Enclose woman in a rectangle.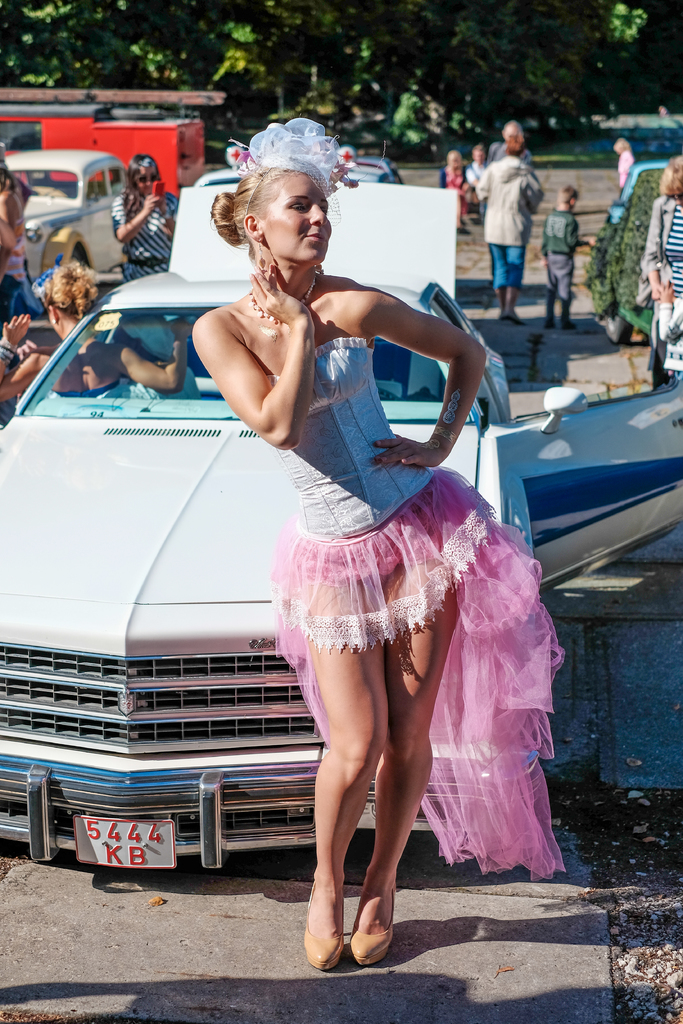
0/147/25/327.
